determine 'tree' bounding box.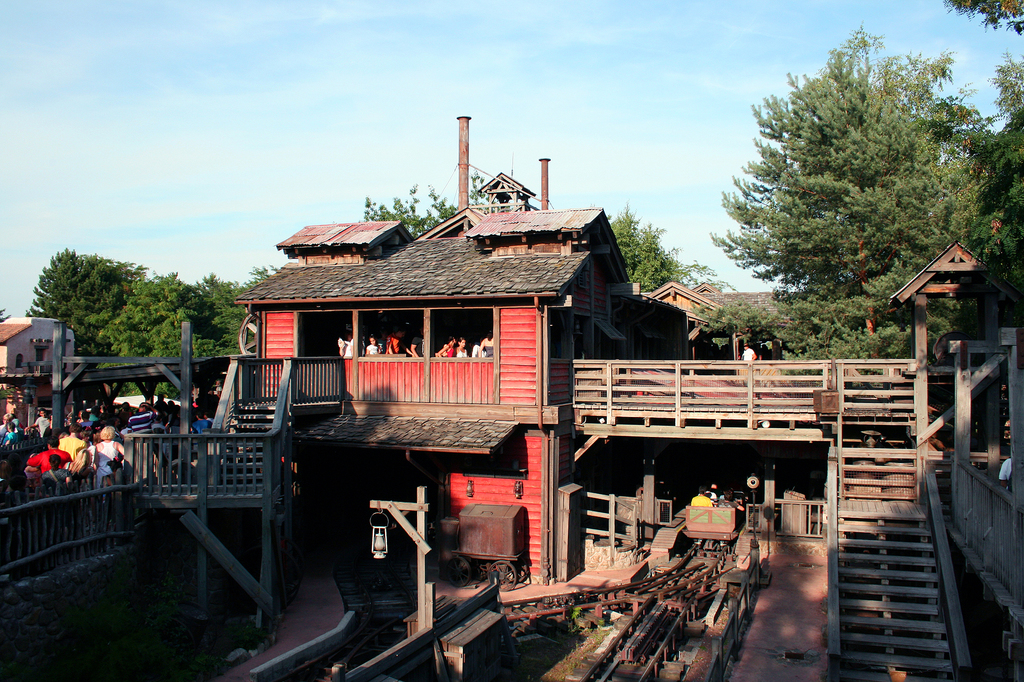
Determined: [x1=602, y1=199, x2=717, y2=296].
